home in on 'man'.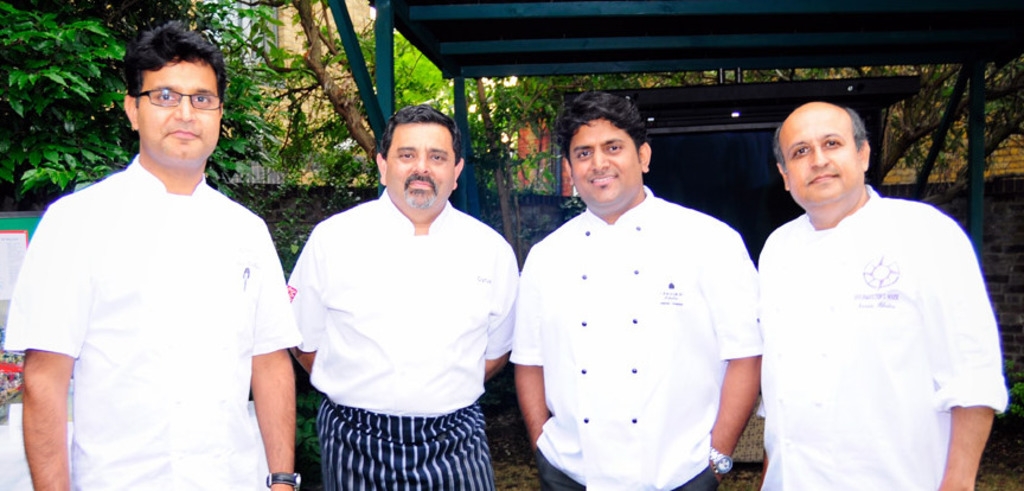
Homed in at box(510, 91, 761, 490).
